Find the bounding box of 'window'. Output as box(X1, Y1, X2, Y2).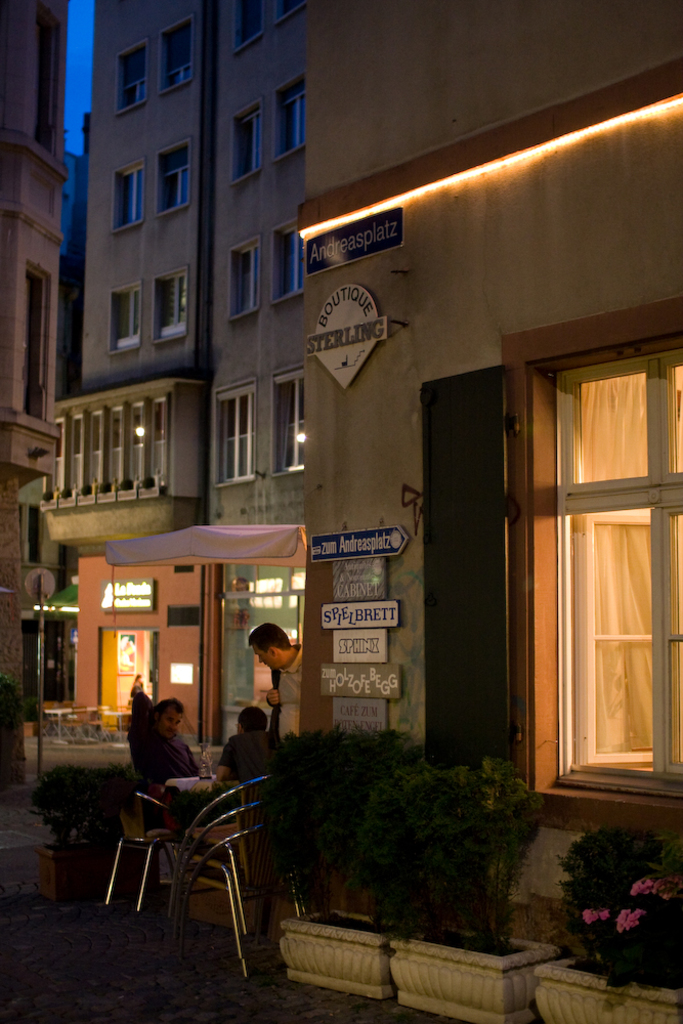
box(124, 712, 199, 788).
